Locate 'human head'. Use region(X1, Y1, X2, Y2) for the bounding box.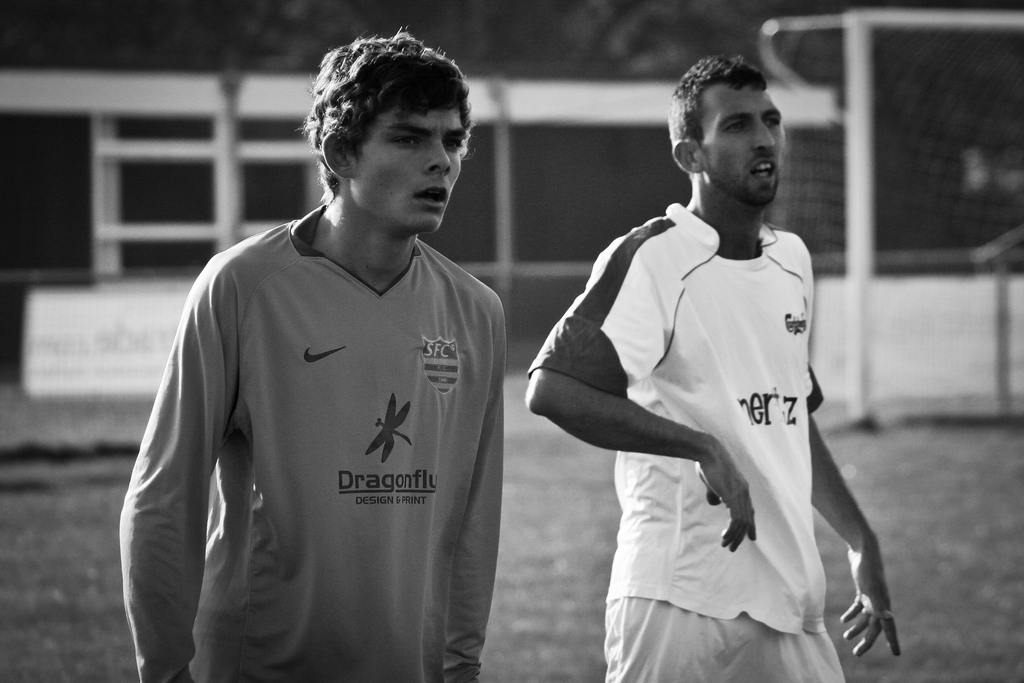
region(674, 42, 793, 205).
